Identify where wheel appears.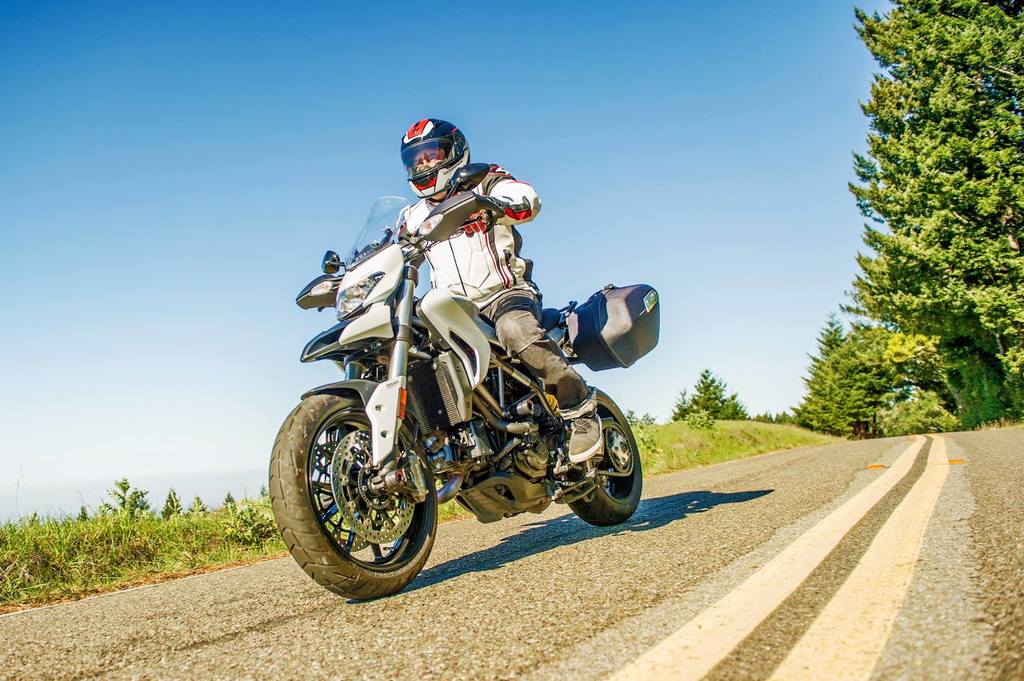
Appears at (x1=269, y1=387, x2=440, y2=602).
